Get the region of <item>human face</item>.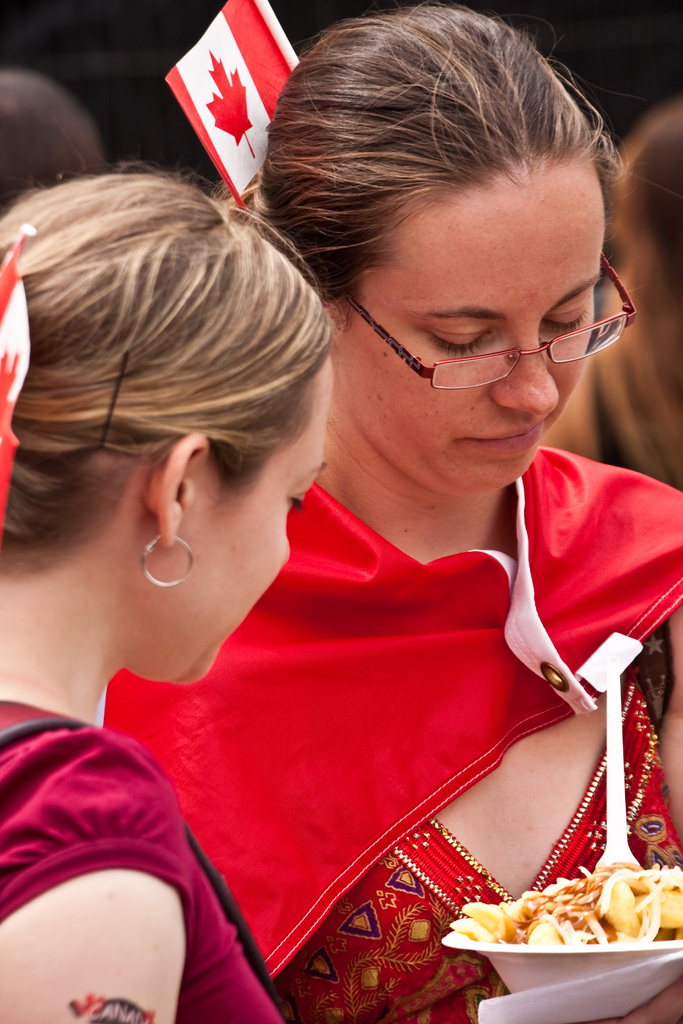
332, 151, 602, 497.
